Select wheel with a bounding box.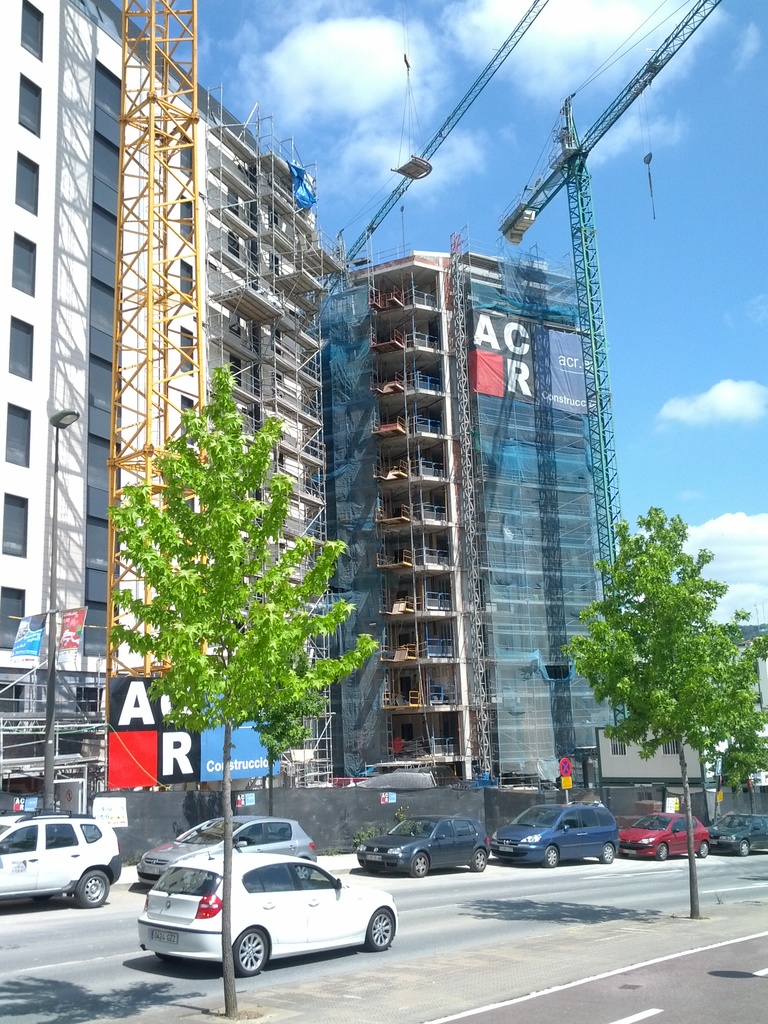
x1=654 y1=842 x2=666 y2=858.
